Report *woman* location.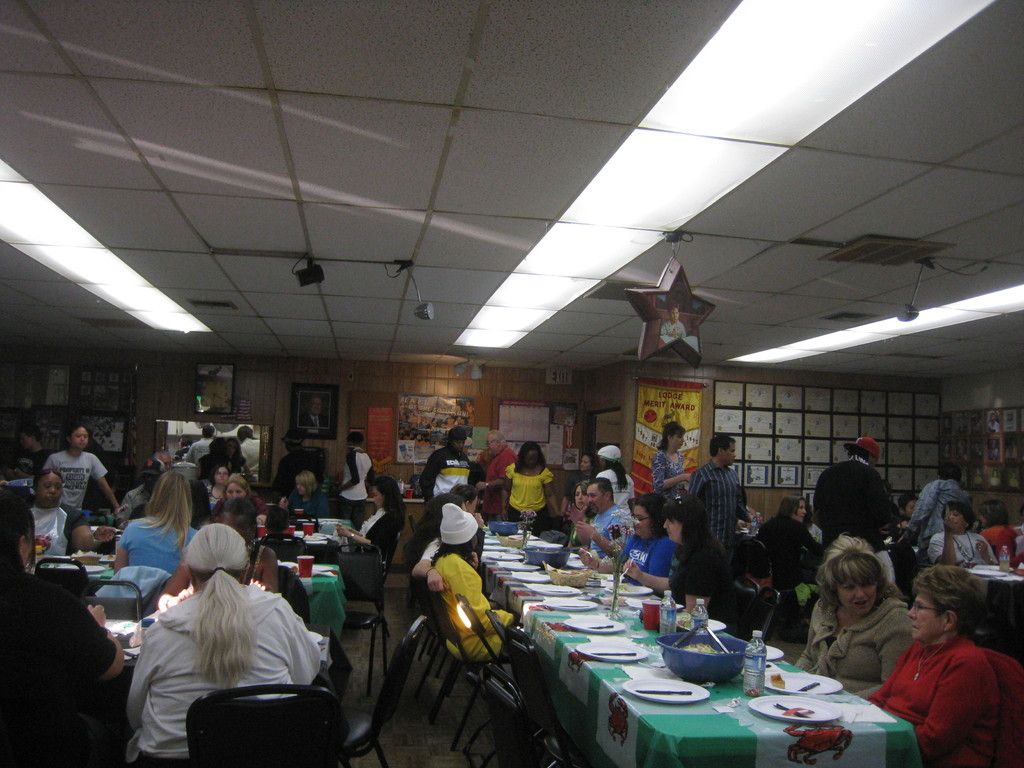
Report: [655, 422, 692, 504].
